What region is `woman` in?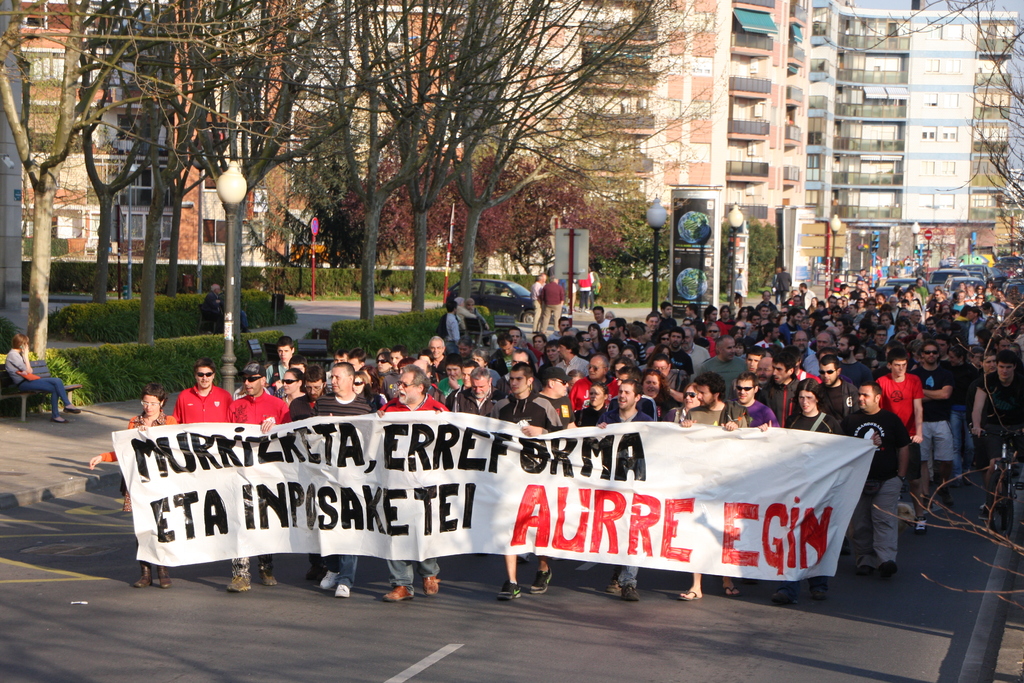
detection(539, 343, 565, 374).
